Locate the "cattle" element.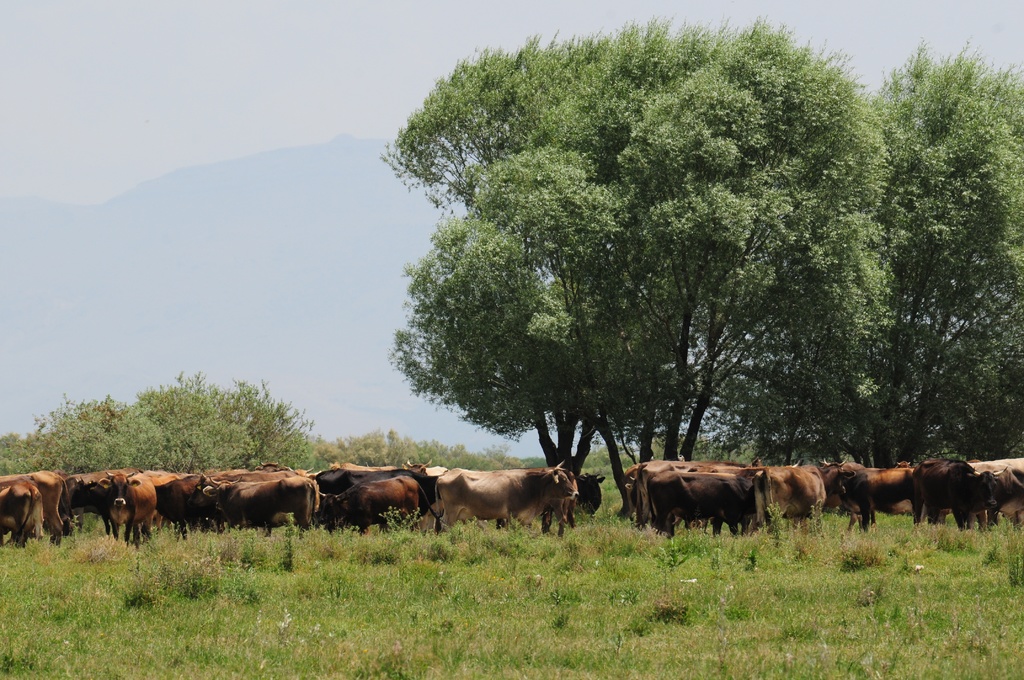
Element bbox: <region>837, 467, 916, 534</region>.
